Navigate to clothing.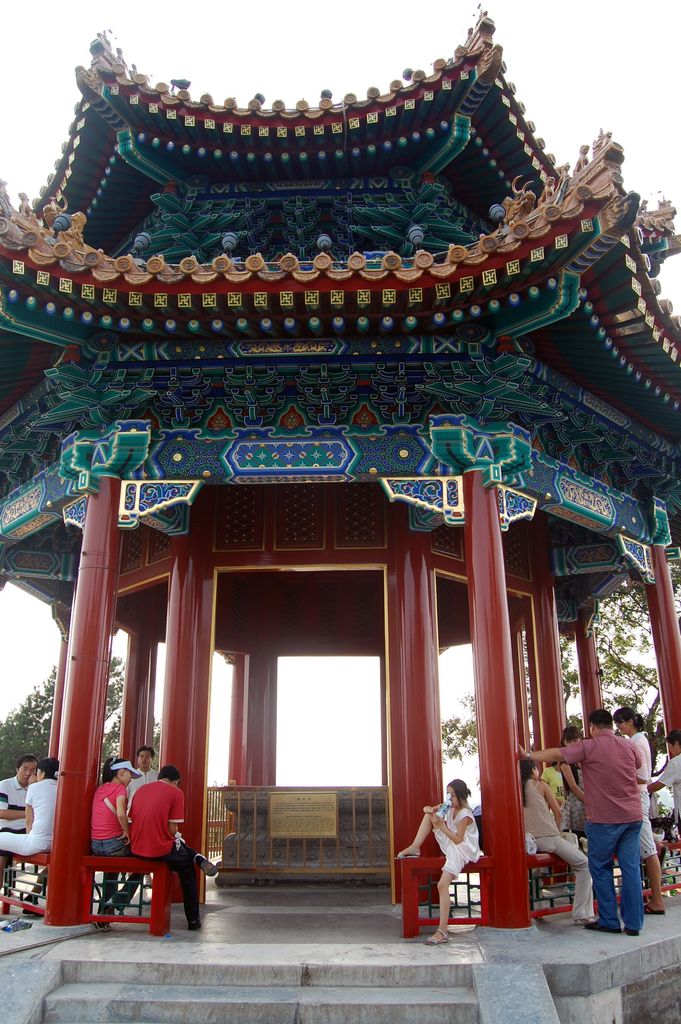
Navigation target: pyautogui.locateOnScreen(561, 762, 589, 836).
